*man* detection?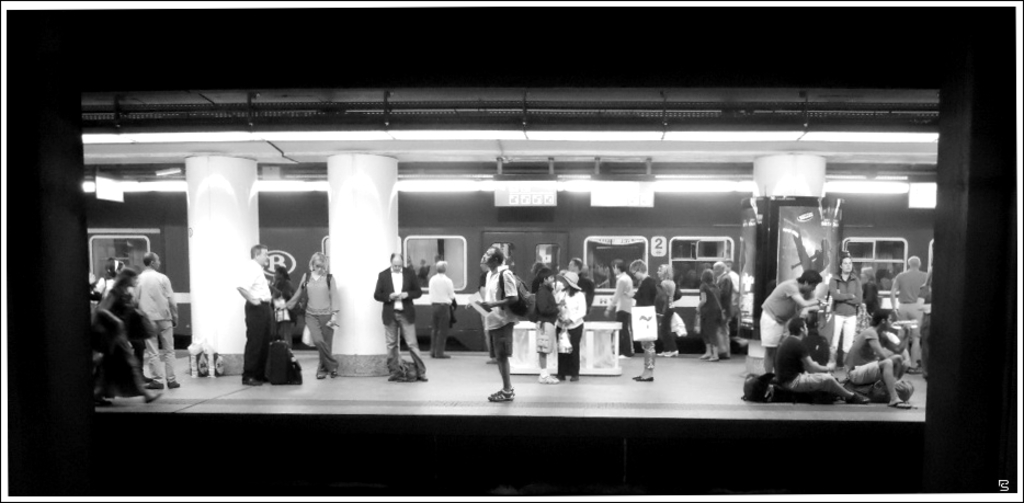
crop(763, 264, 831, 373)
